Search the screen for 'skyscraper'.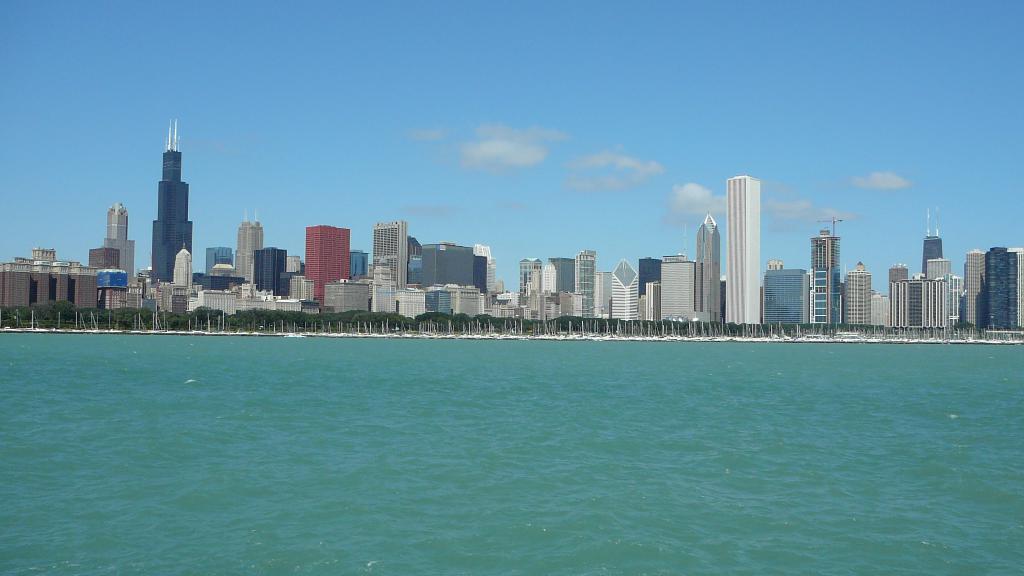
Found at select_region(964, 248, 987, 329).
